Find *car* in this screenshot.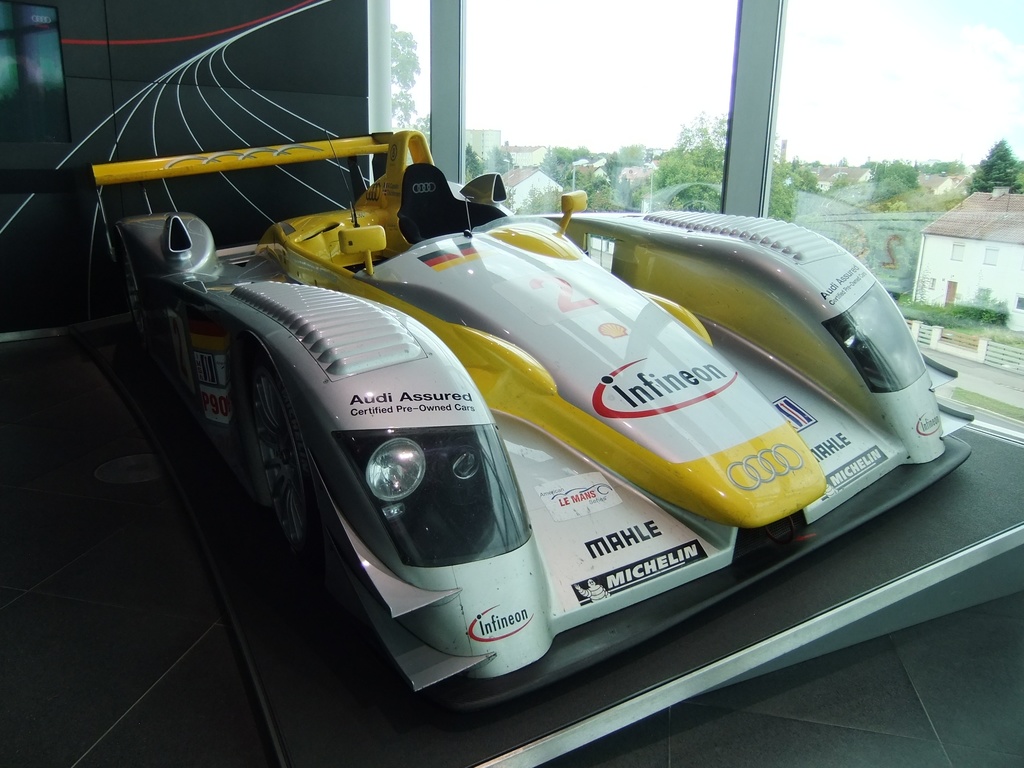
The bounding box for *car* is 48:117:979:715.
